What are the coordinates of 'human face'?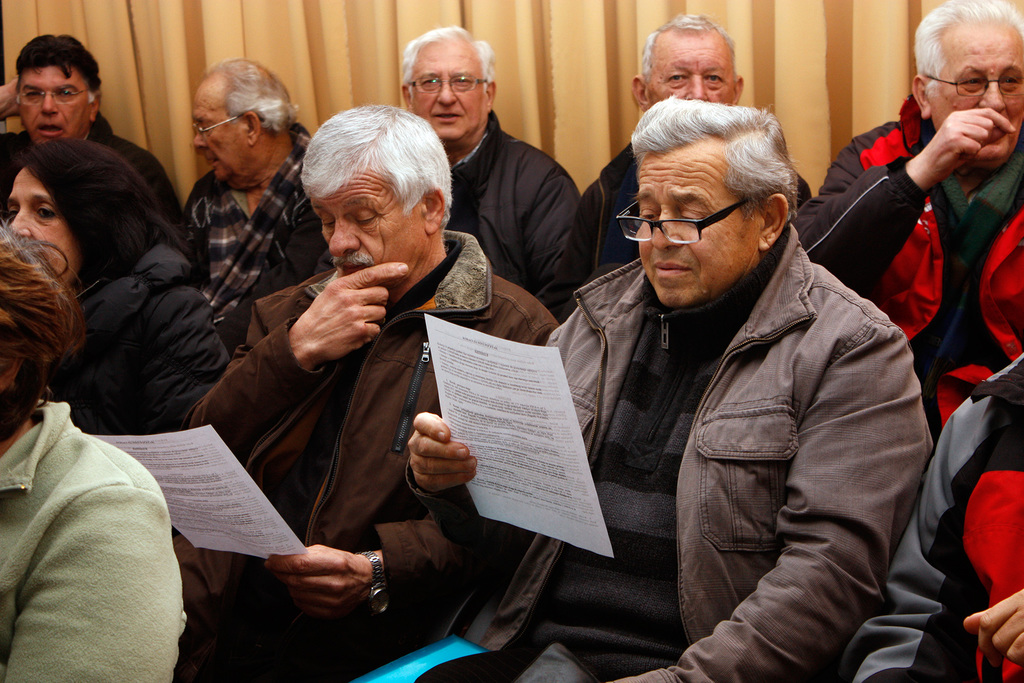
<region>636, 160, 758, 302</region>.
